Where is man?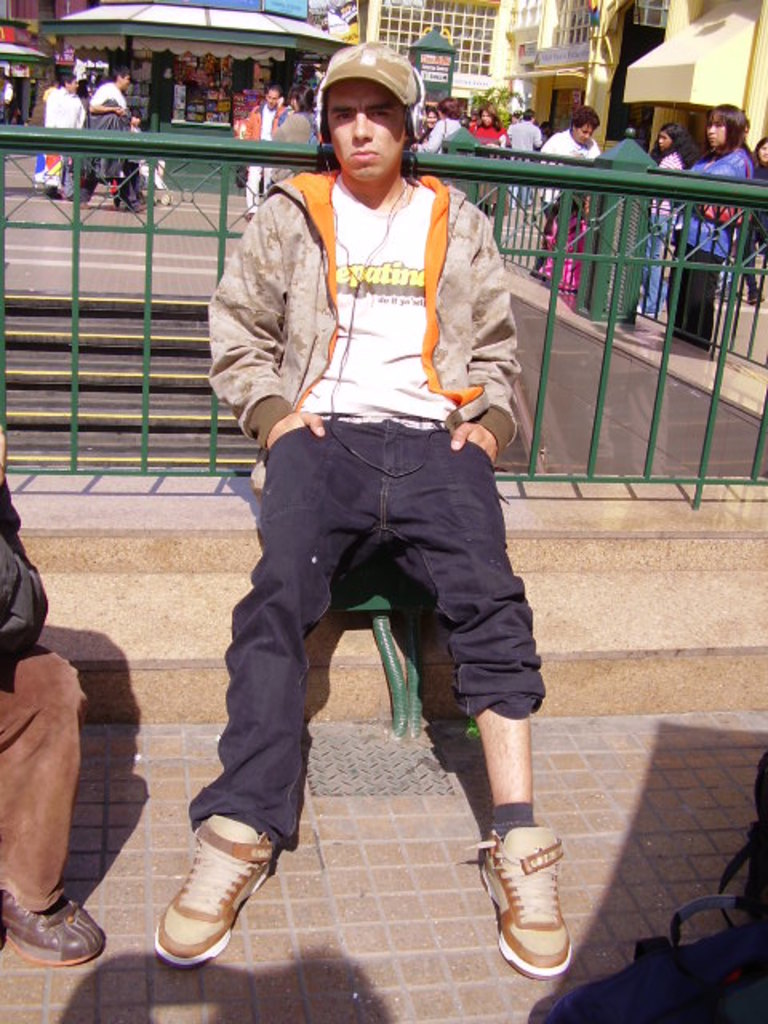
pyautogui.locateOnScreen(510, 107, 547, 206).
